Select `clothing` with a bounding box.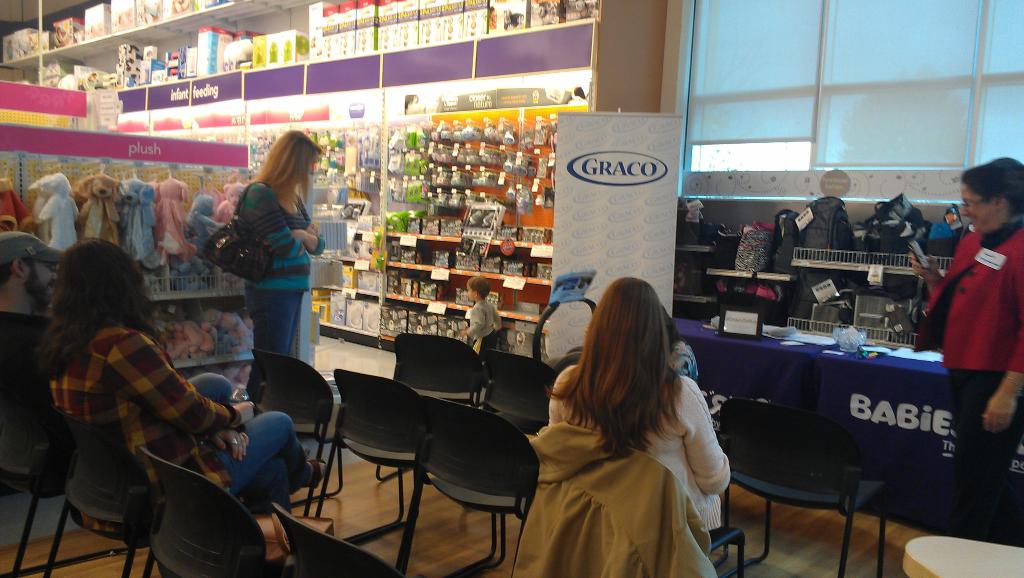
select_region(545, 372, 732, 533).
